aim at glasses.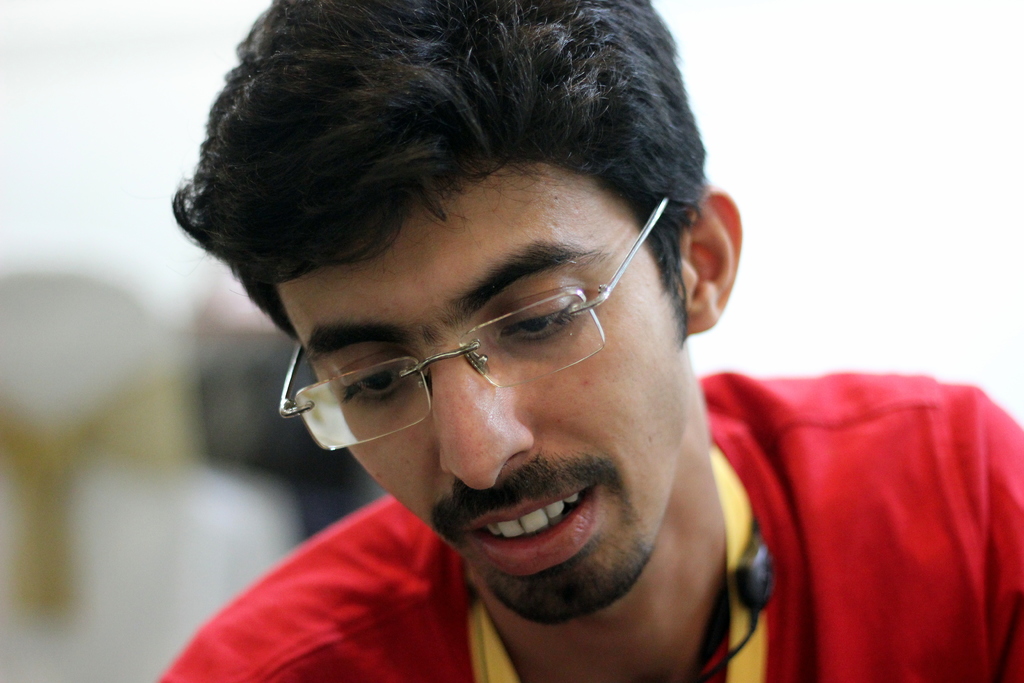
Aimed at 278/197/668/451.
